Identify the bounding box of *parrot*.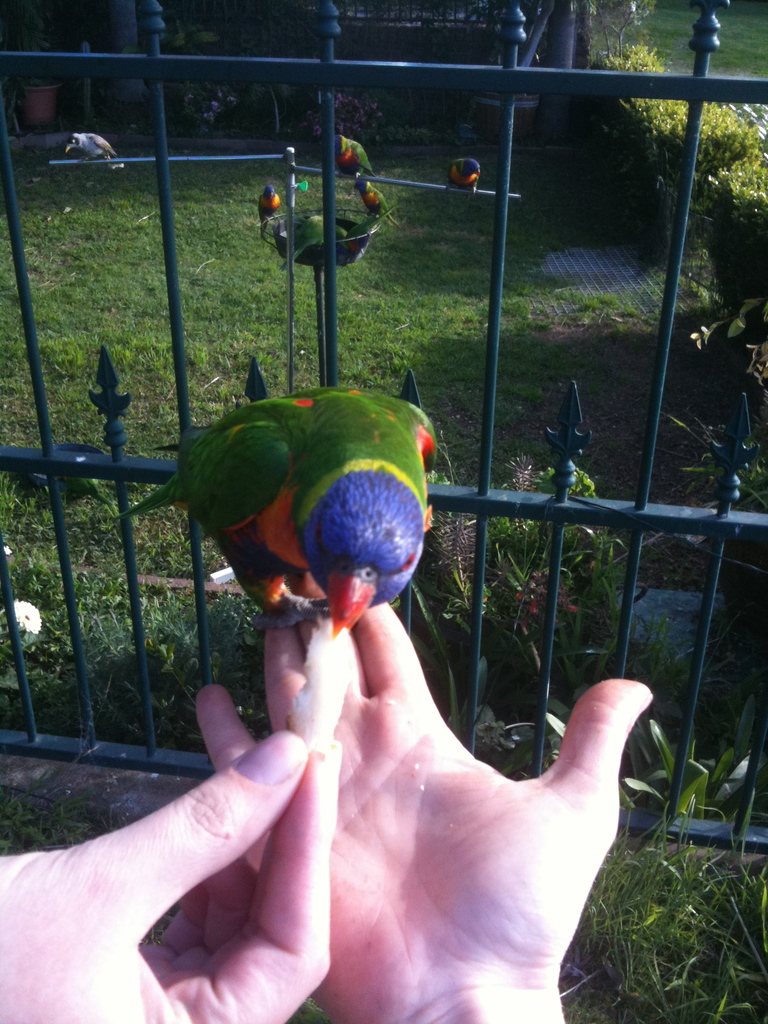
select_region(259, 184, 278, 234).
